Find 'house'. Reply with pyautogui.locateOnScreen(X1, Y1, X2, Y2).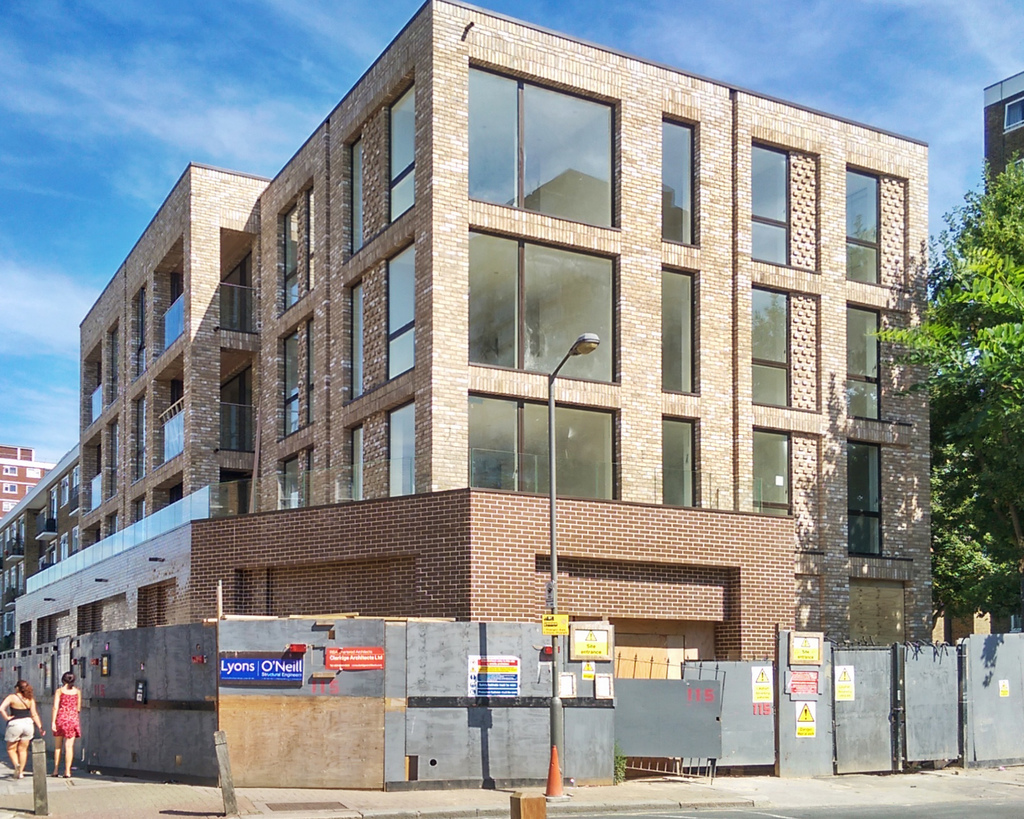
pyautogui.locateOnScreen(13, 166, 279, 665).
